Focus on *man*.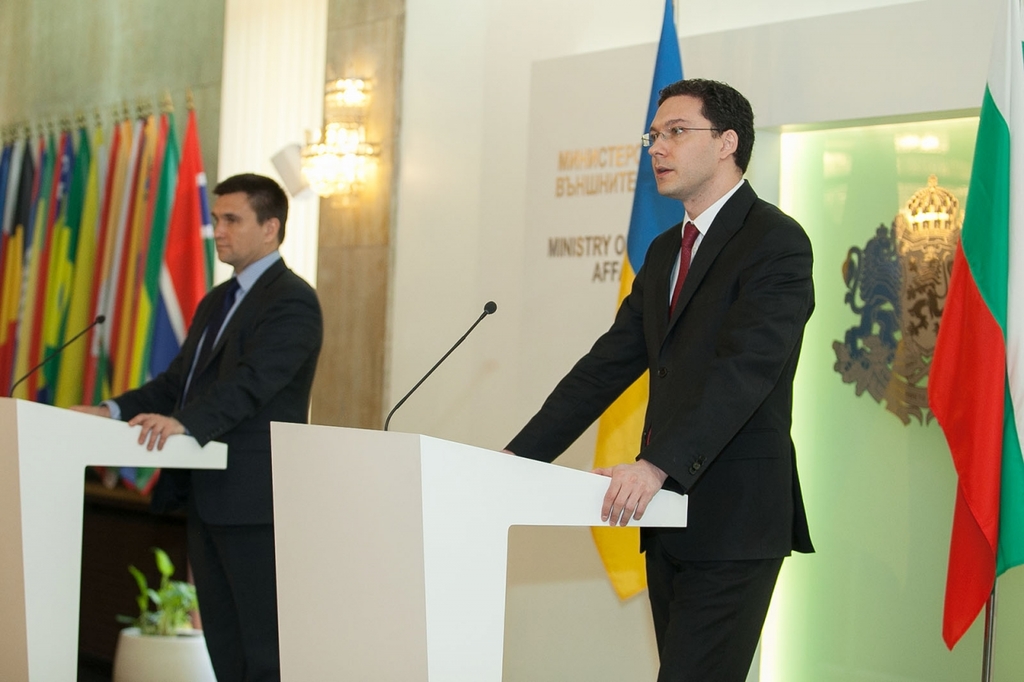
Focused at 498, 74, 819, 681.
